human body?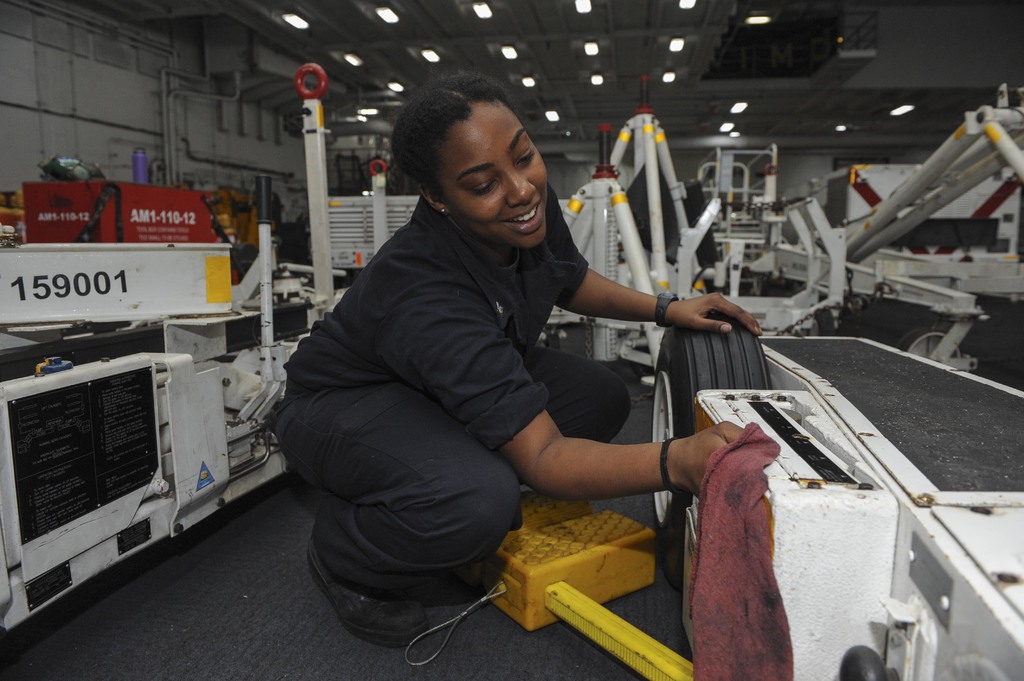
bbox=(293, 96, 744, 639)
